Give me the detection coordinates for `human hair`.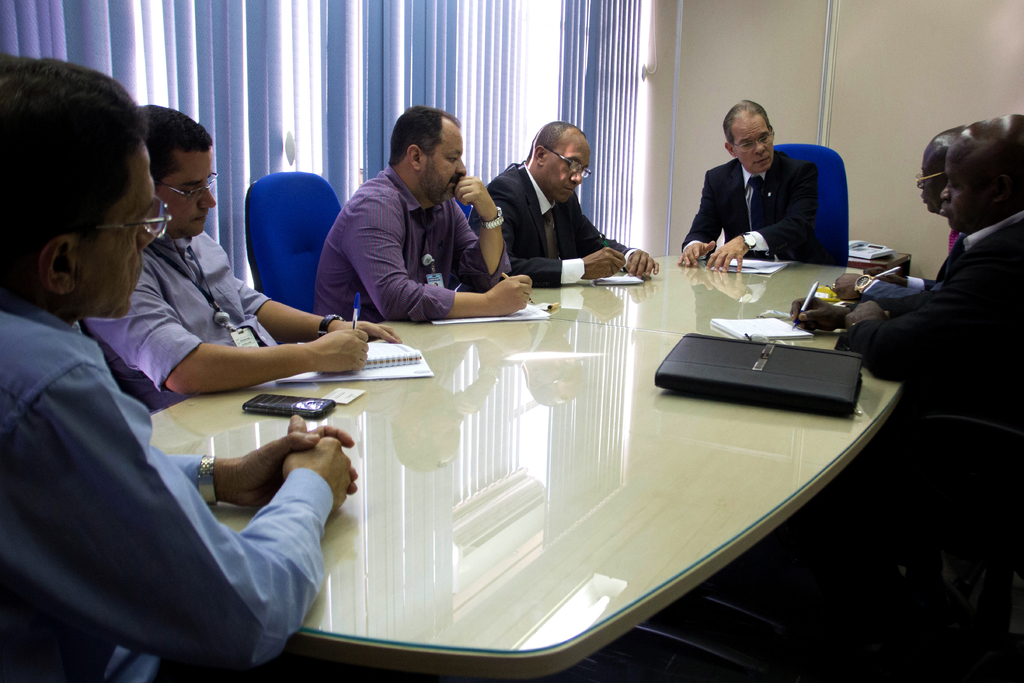
x1=721 y1=99 x2=774 y2=145.
